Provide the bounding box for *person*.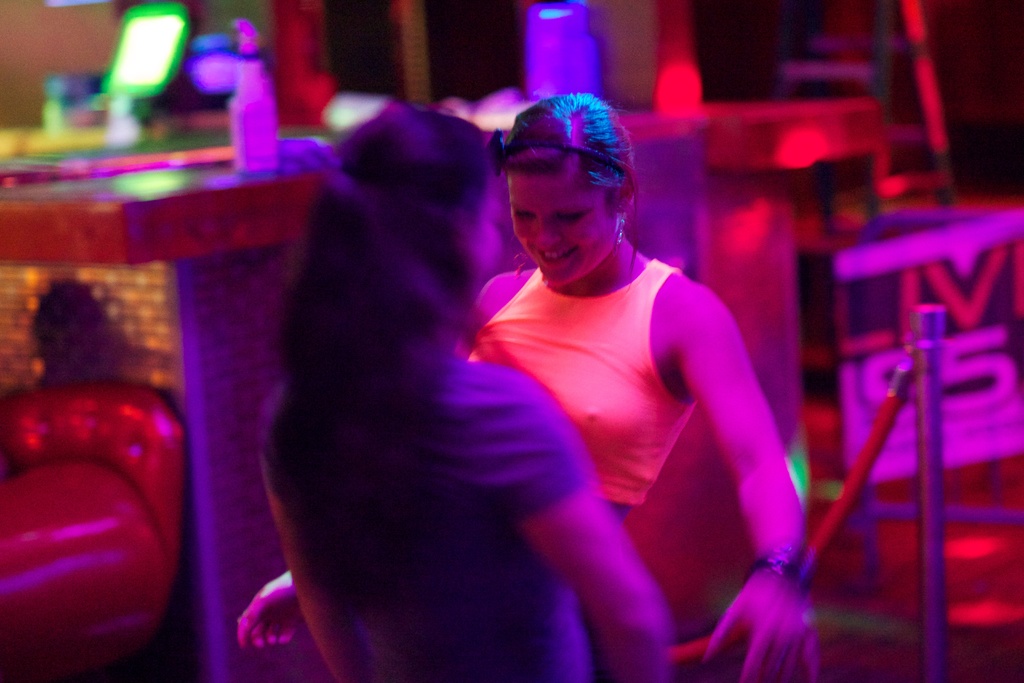
box=[241, 84, 819, 682].
